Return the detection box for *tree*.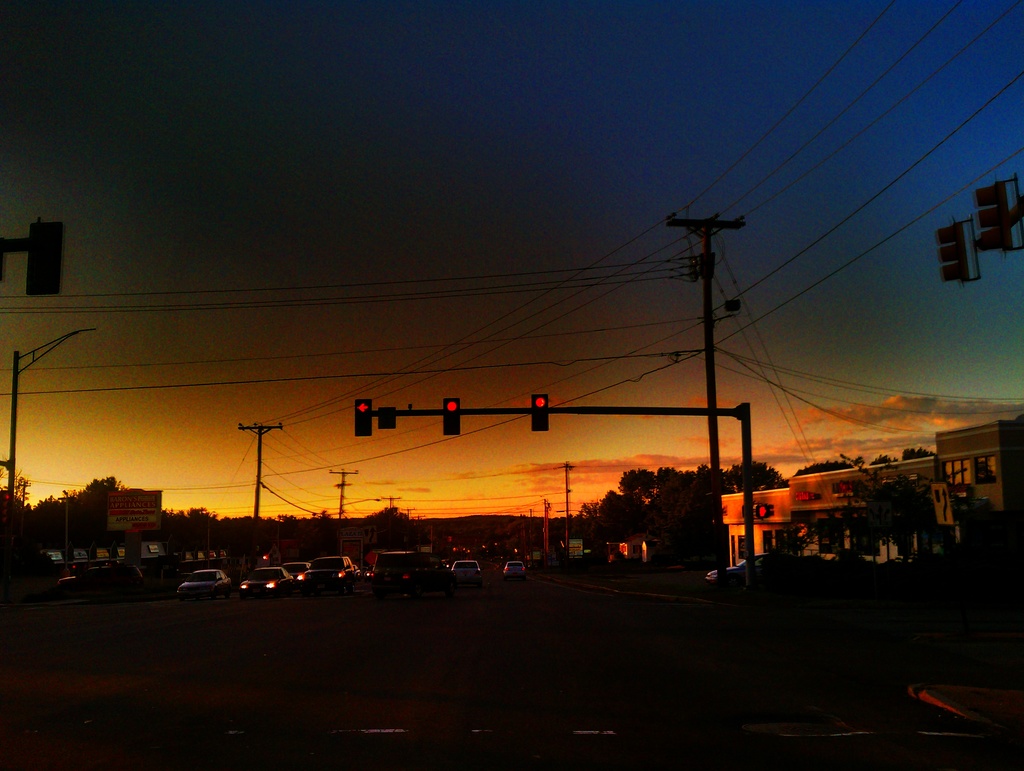
box=[0, 468, 31, 566].
